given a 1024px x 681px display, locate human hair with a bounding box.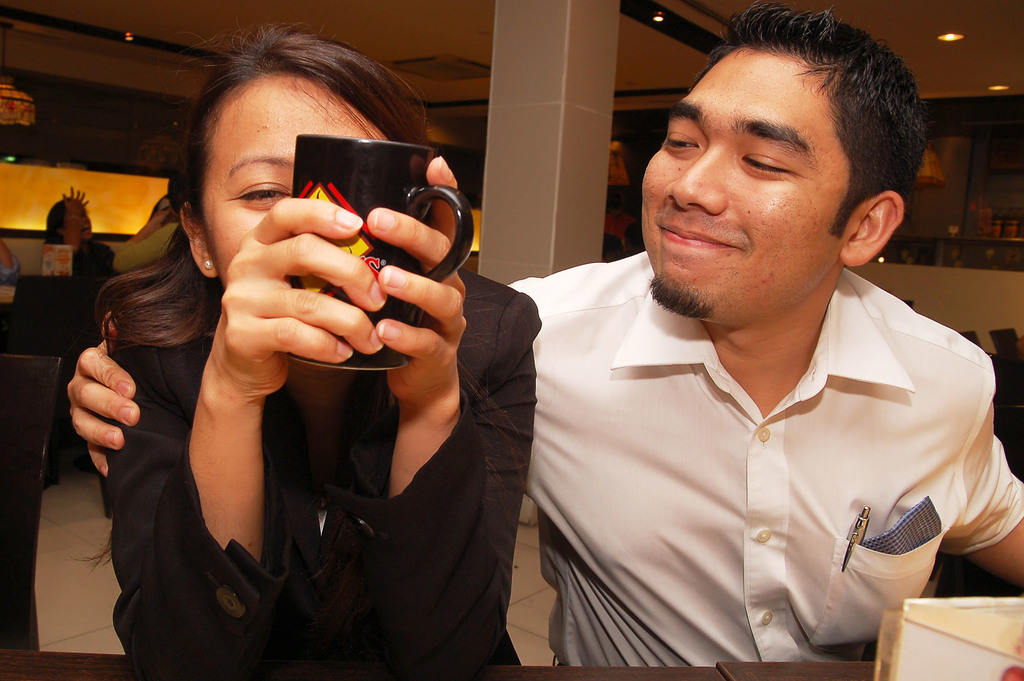
Located: (66,17,436,579).
